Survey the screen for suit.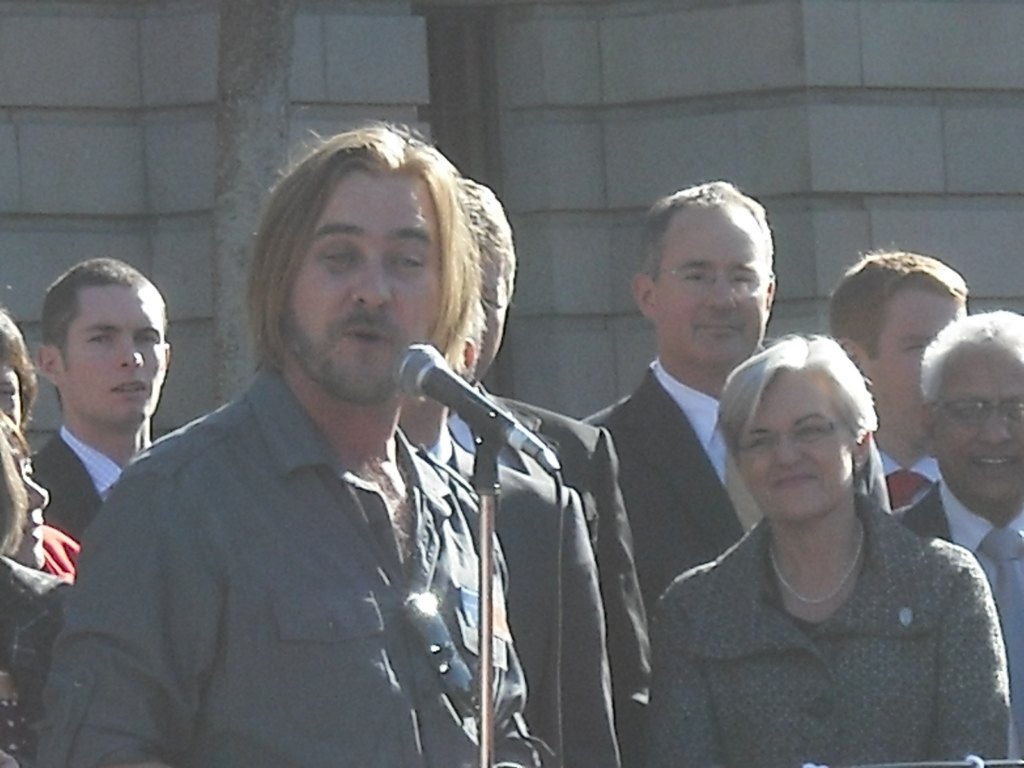
Survey found: <region>580, 357, 759, 621</region>.
